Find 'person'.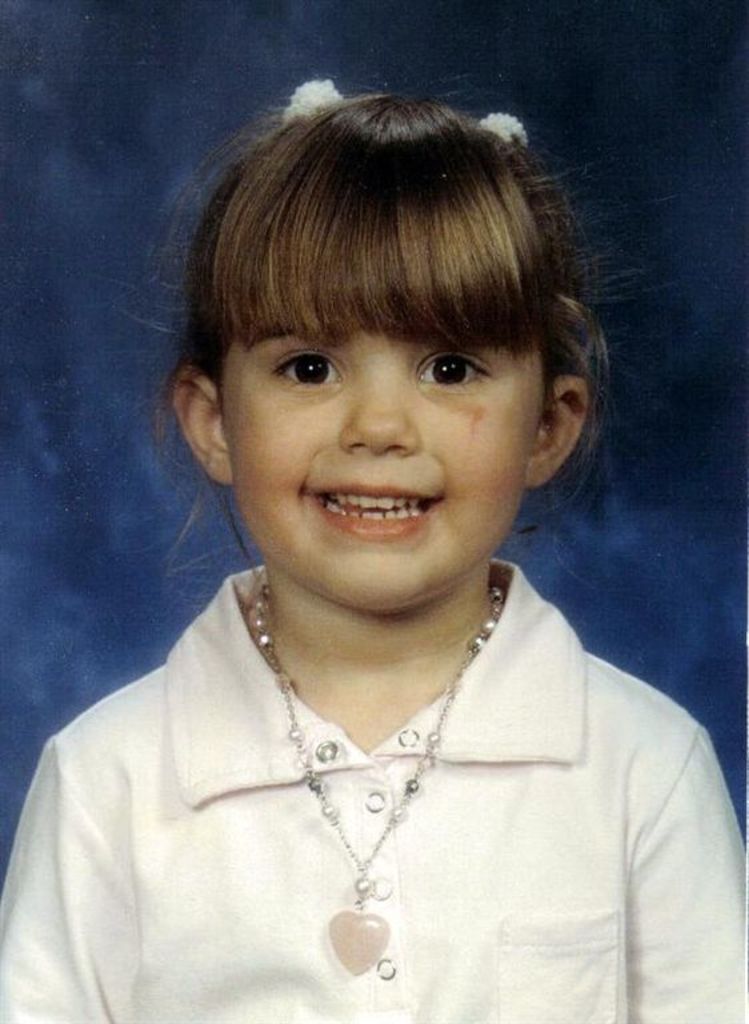
[1,73,726,987].
